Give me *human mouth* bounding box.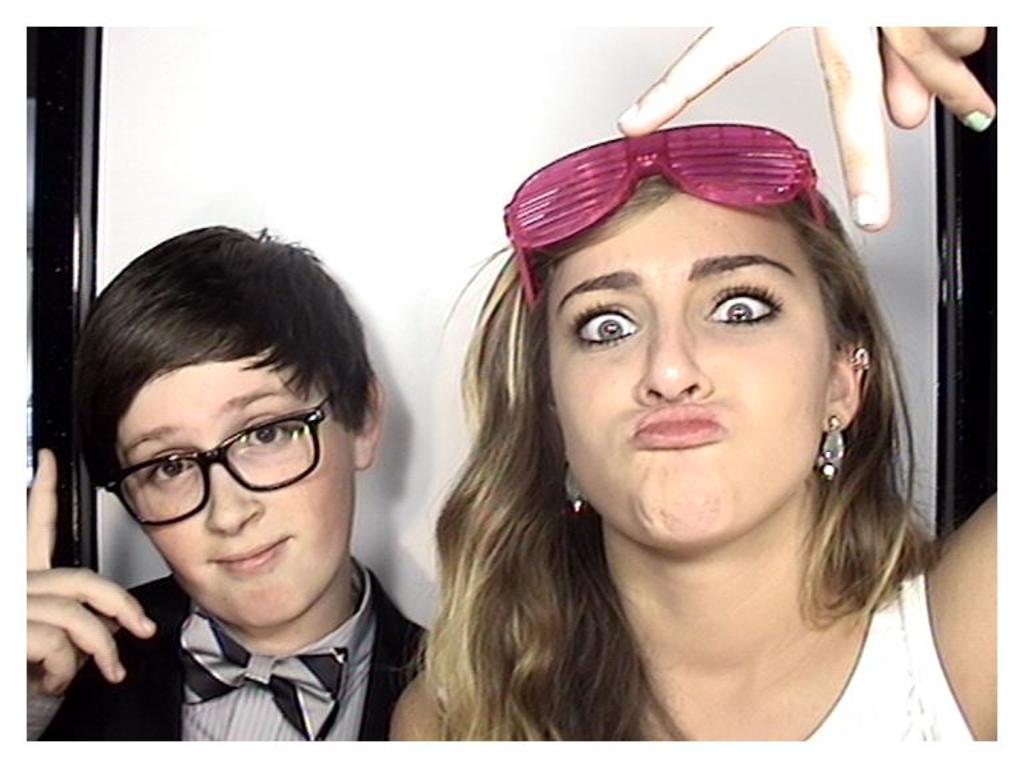
[left=629, top=404, right=727, bottom=464].
